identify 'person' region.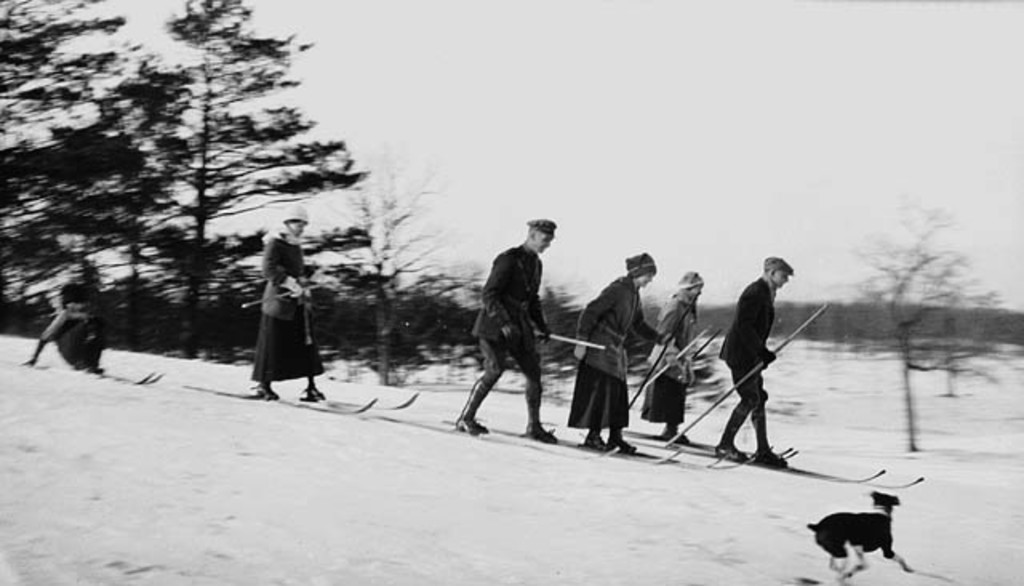
Region: 720/256/794/476.
